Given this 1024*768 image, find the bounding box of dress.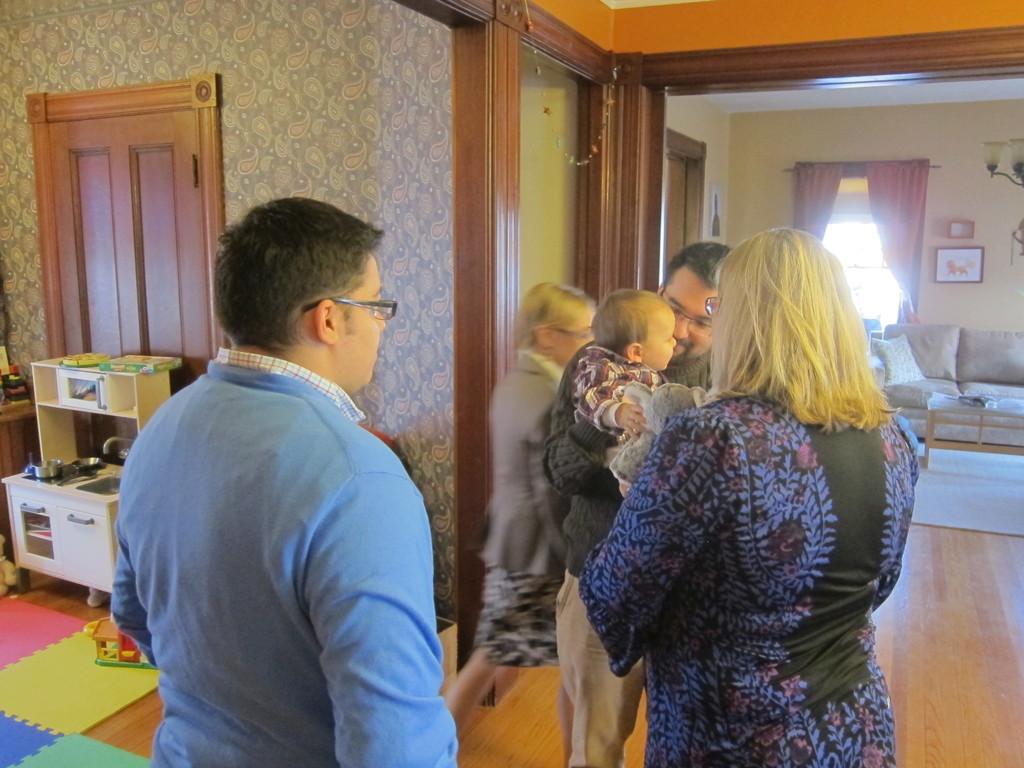
578:396:922:767.
